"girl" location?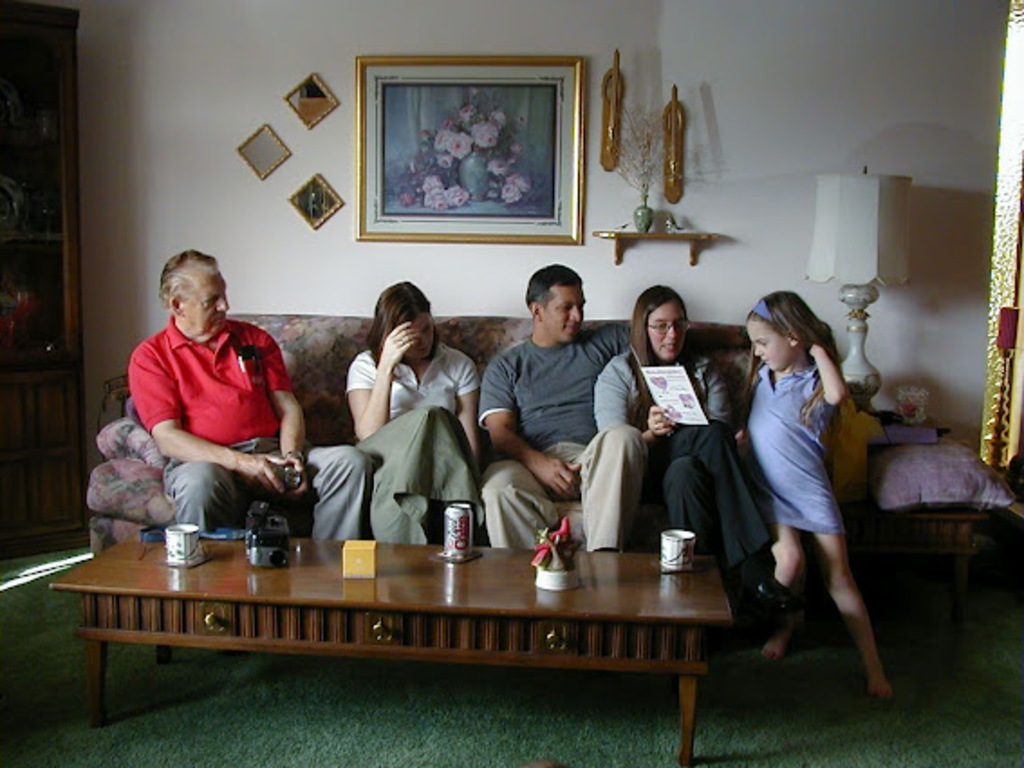
bbox=(356, 287, 482, 539)
